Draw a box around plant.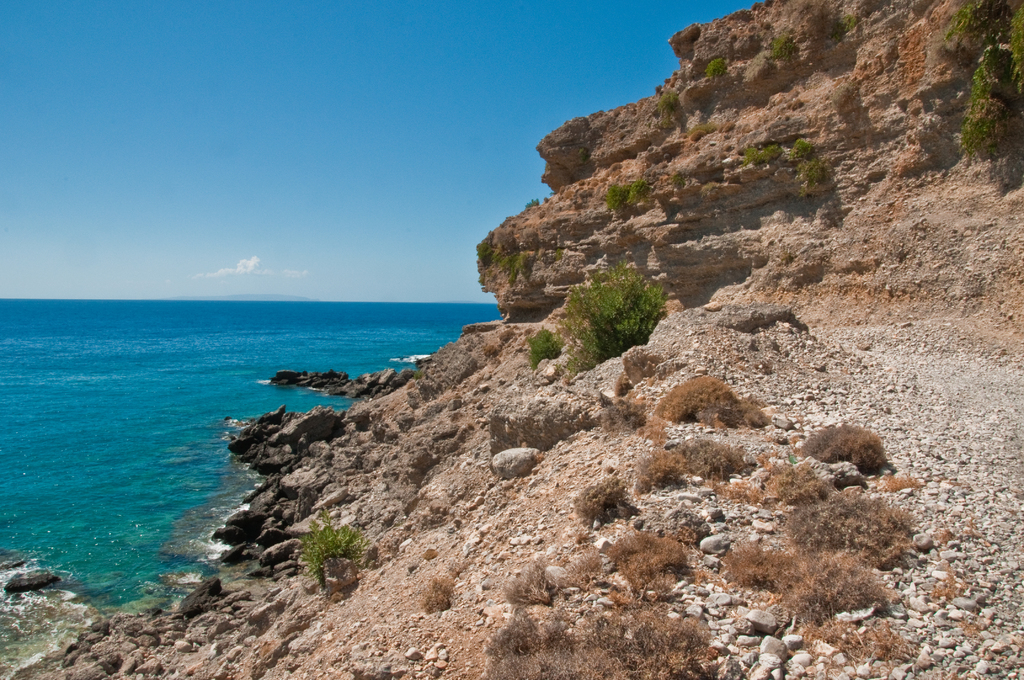
<box>544,261,673,364</box>.
